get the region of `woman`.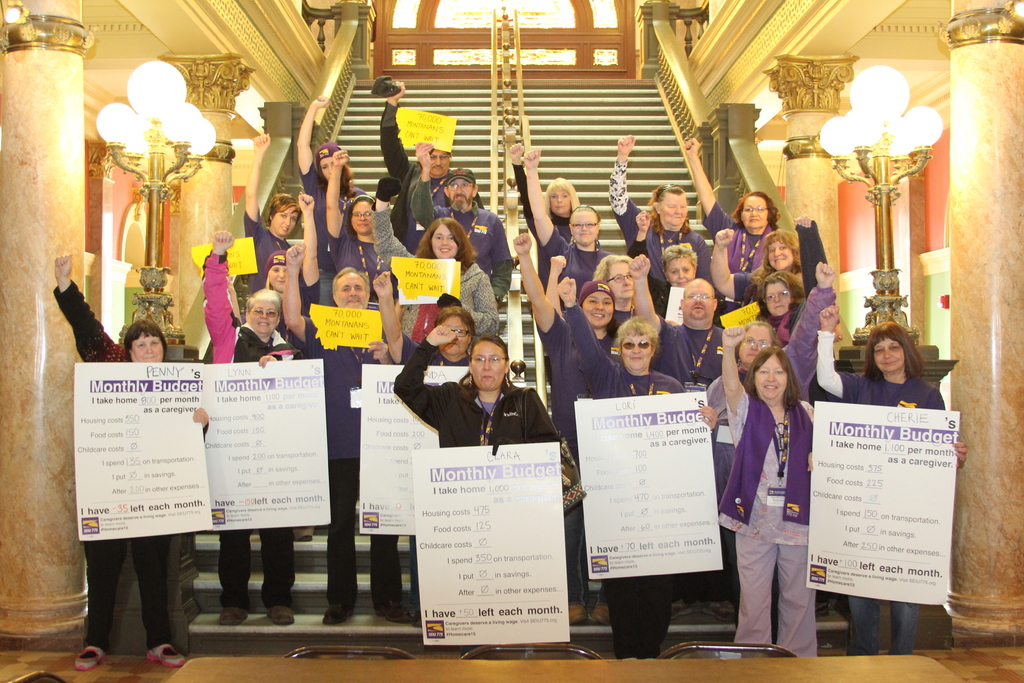
{"x1": 812, "y1": 302, "x2": 968, "y2": 661}.
